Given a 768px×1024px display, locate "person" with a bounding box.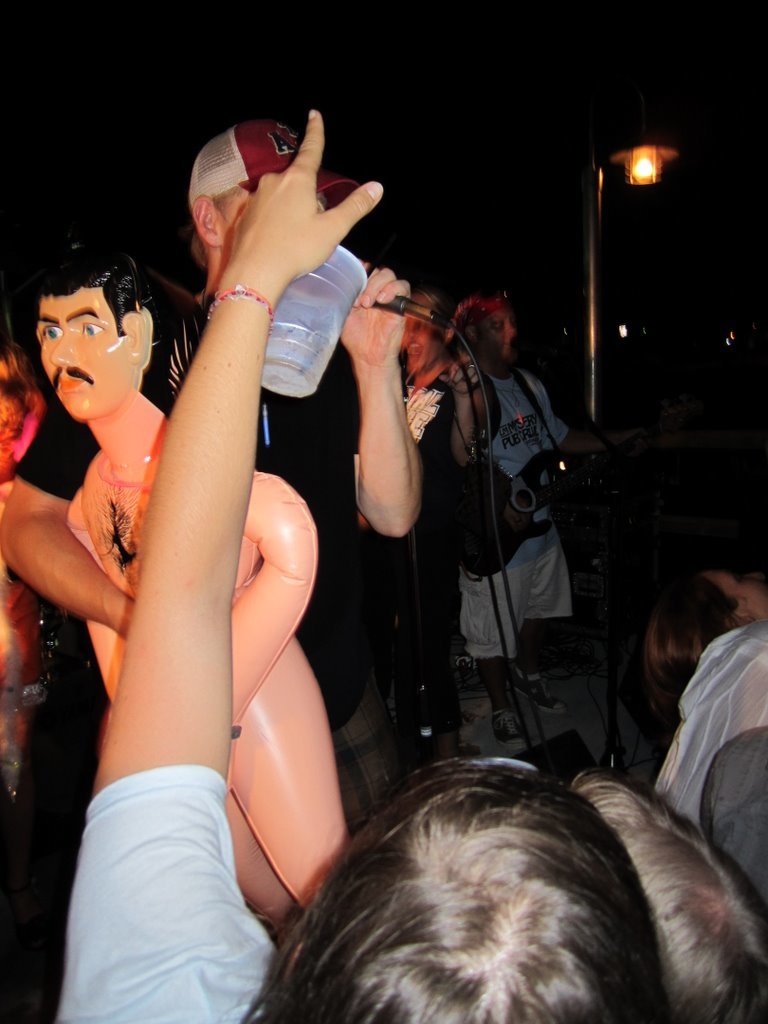
Located: detection(438, 287, 664, 751).
